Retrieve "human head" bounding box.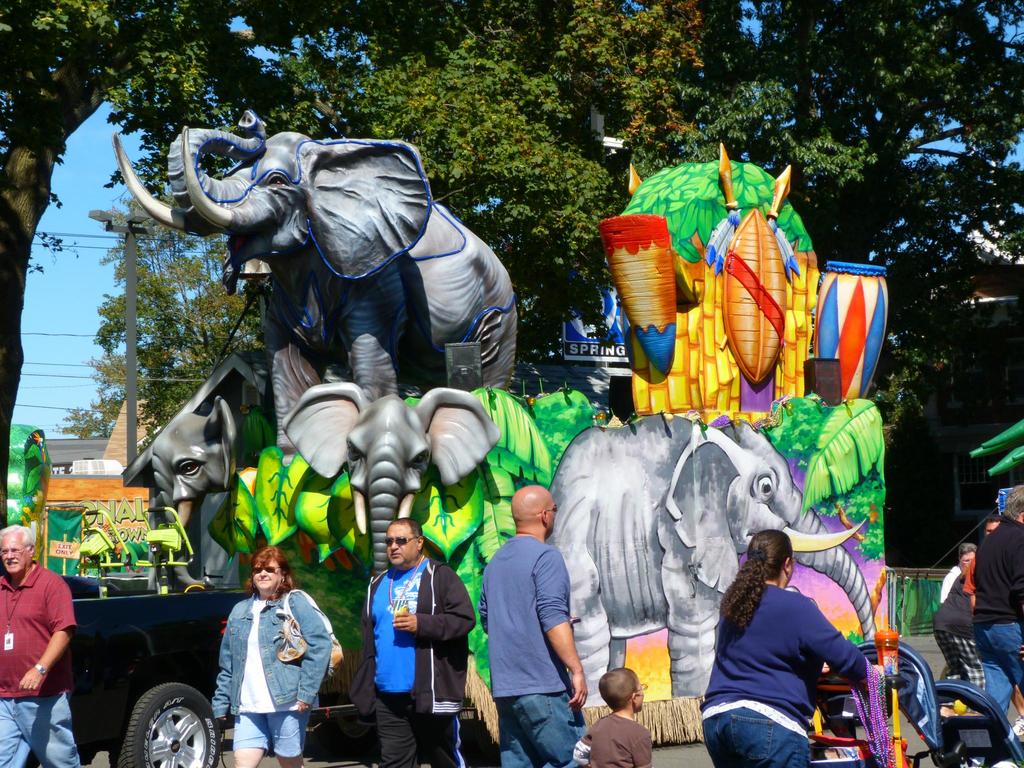
Bounding box: <bbox>599, 664, 650, 713</bbox>.
